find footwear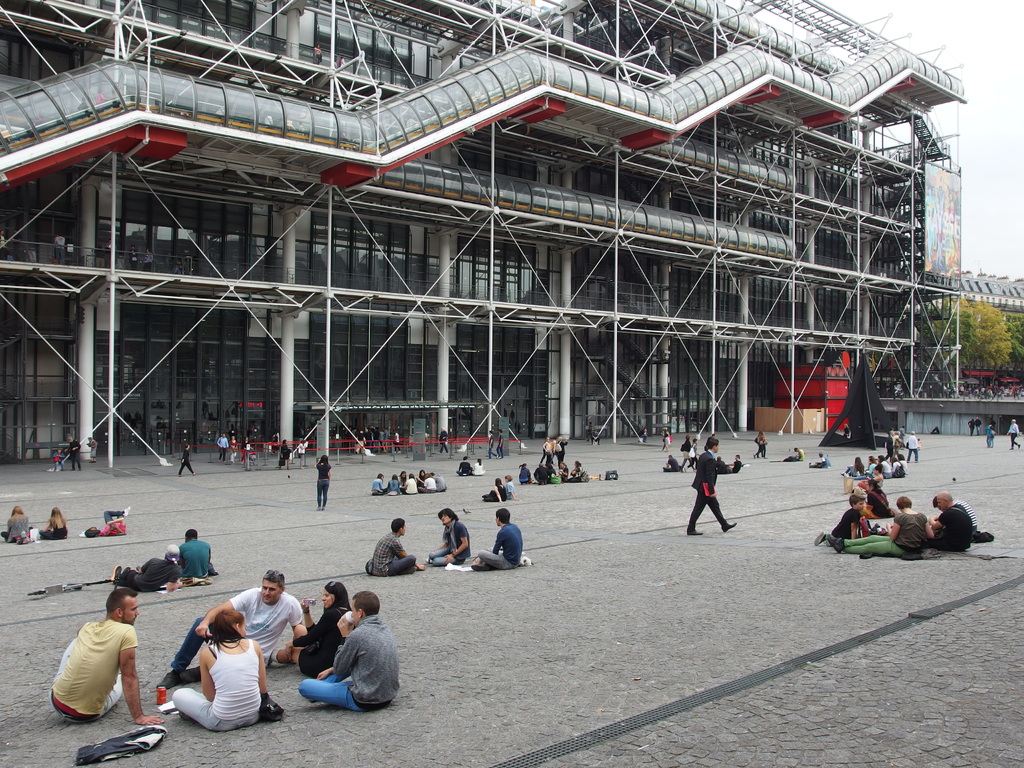
122:566:131:579
